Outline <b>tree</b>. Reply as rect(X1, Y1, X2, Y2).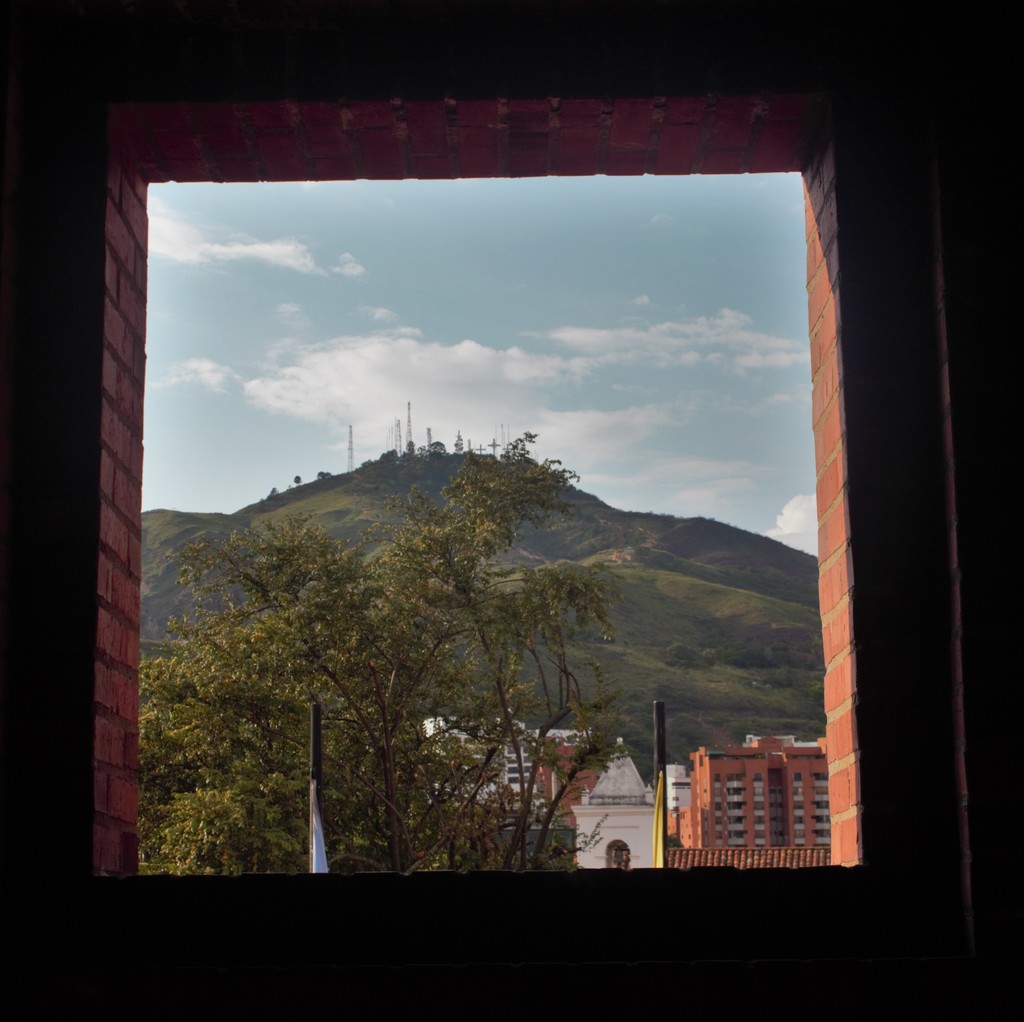
rect(166, 342, 719, 863).
